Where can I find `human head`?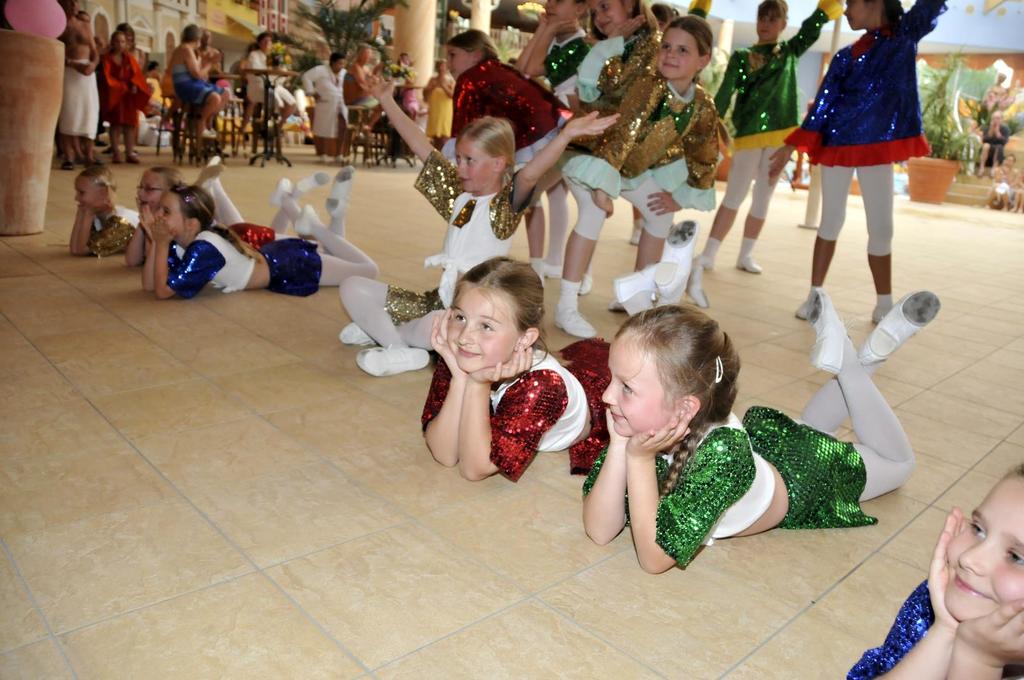
You can find it at 109,27,125,53.
